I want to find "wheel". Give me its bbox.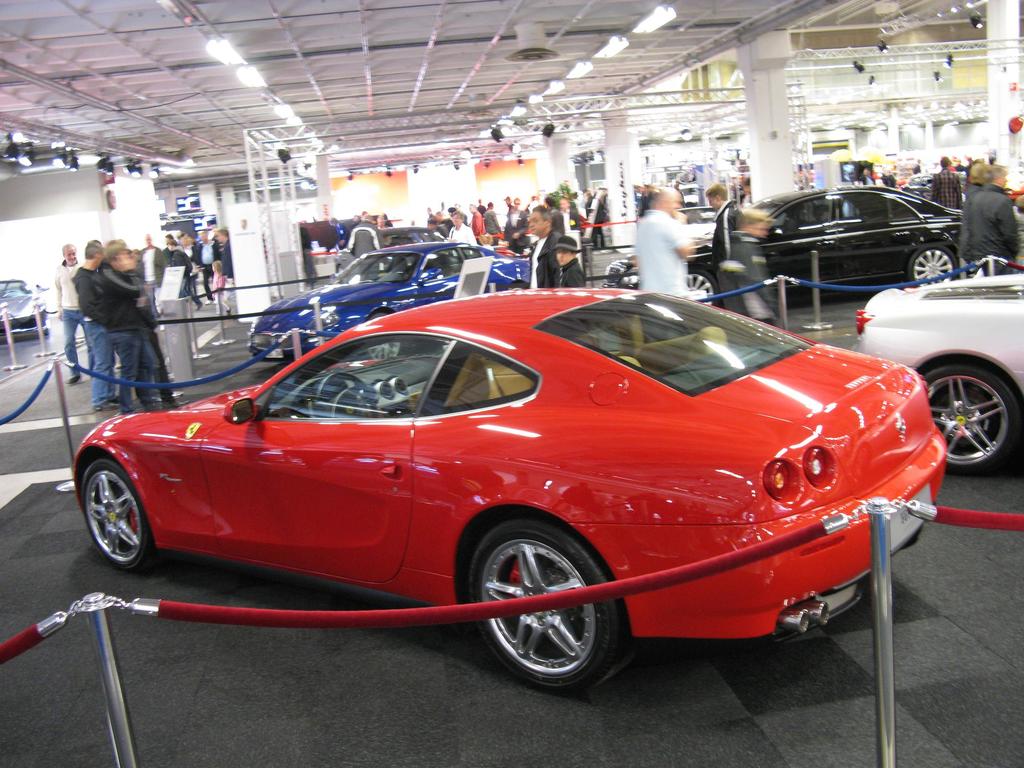
(926, 363, 1020, 481).
